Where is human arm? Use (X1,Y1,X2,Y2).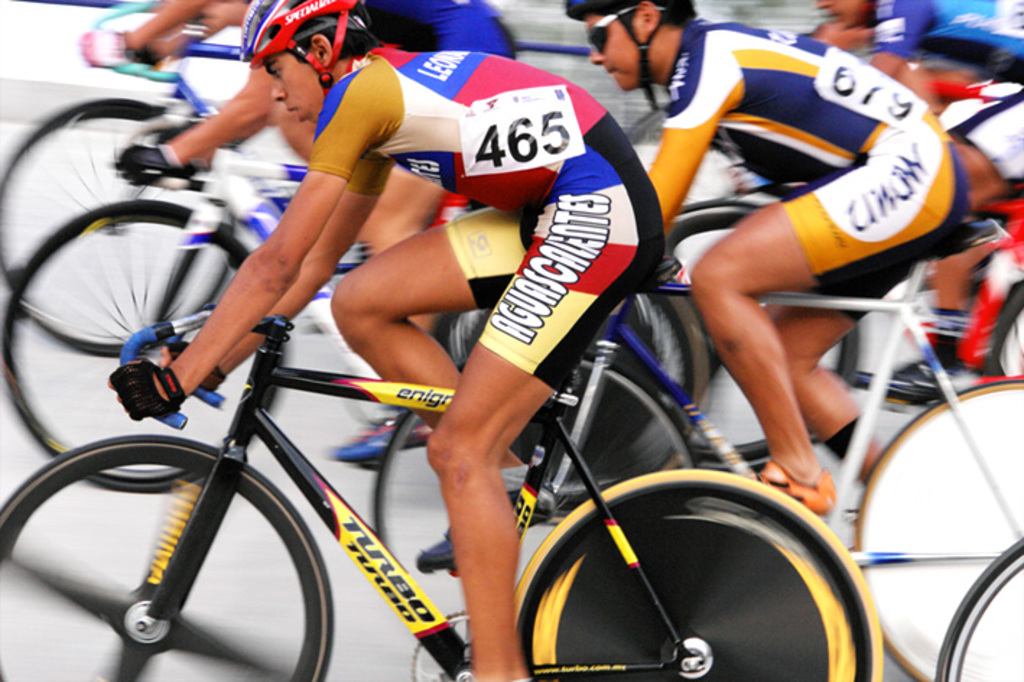
(647,43,741,243).
